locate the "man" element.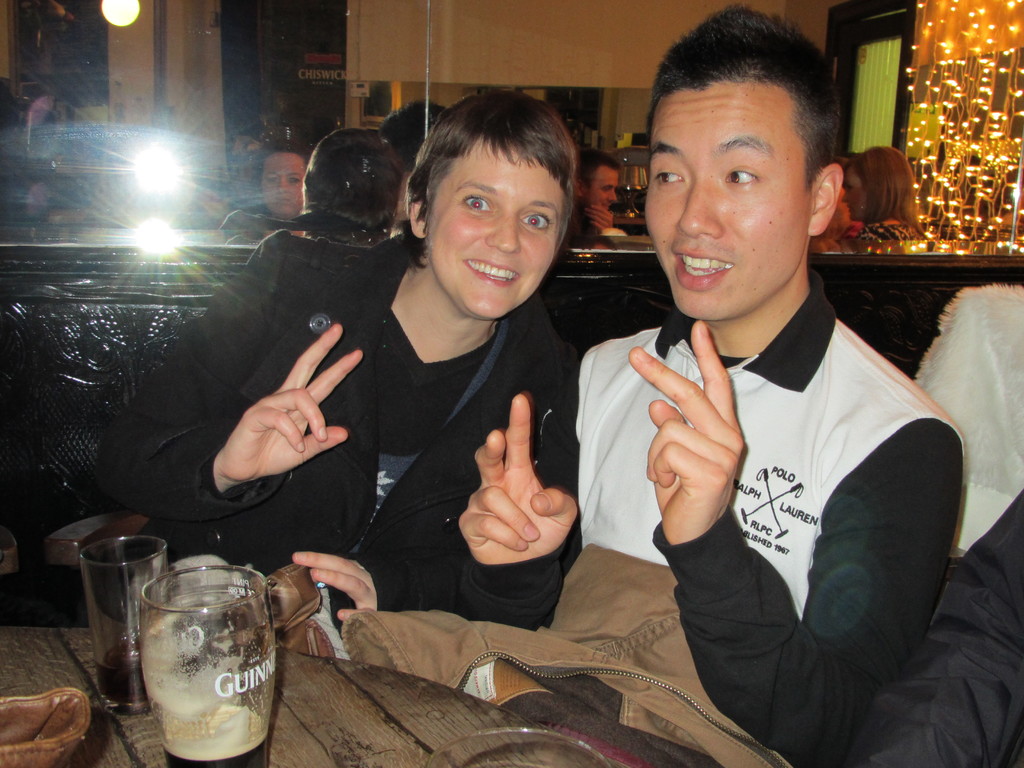
Element bbox: detection(557, 146, 622, 253).
